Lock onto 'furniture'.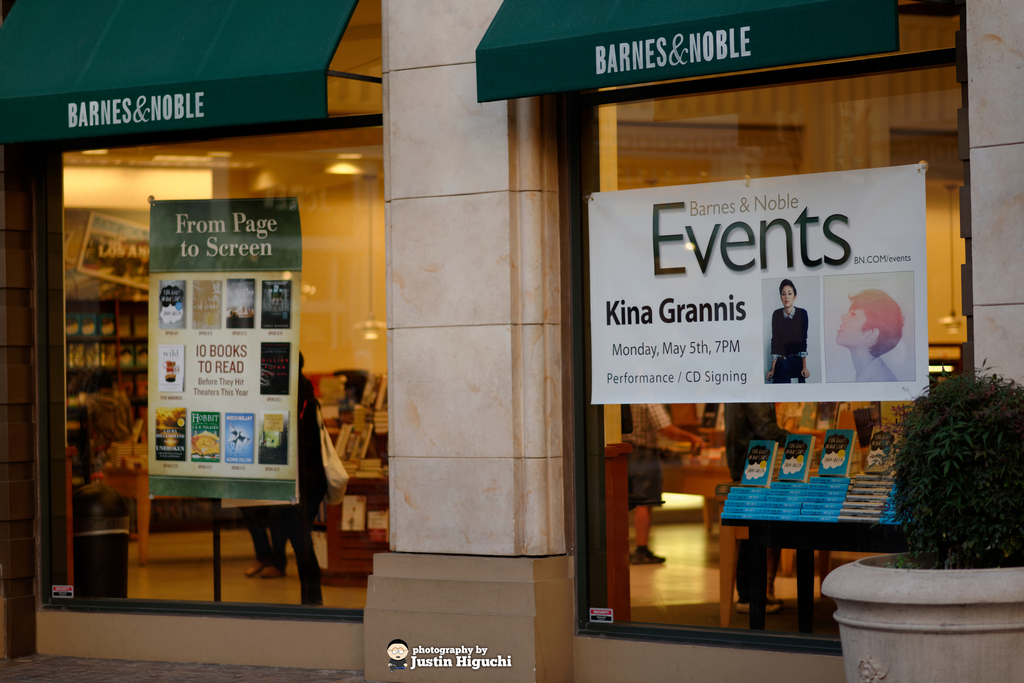
Locked: x1=309, y1=472, x2=388, y2=588.
